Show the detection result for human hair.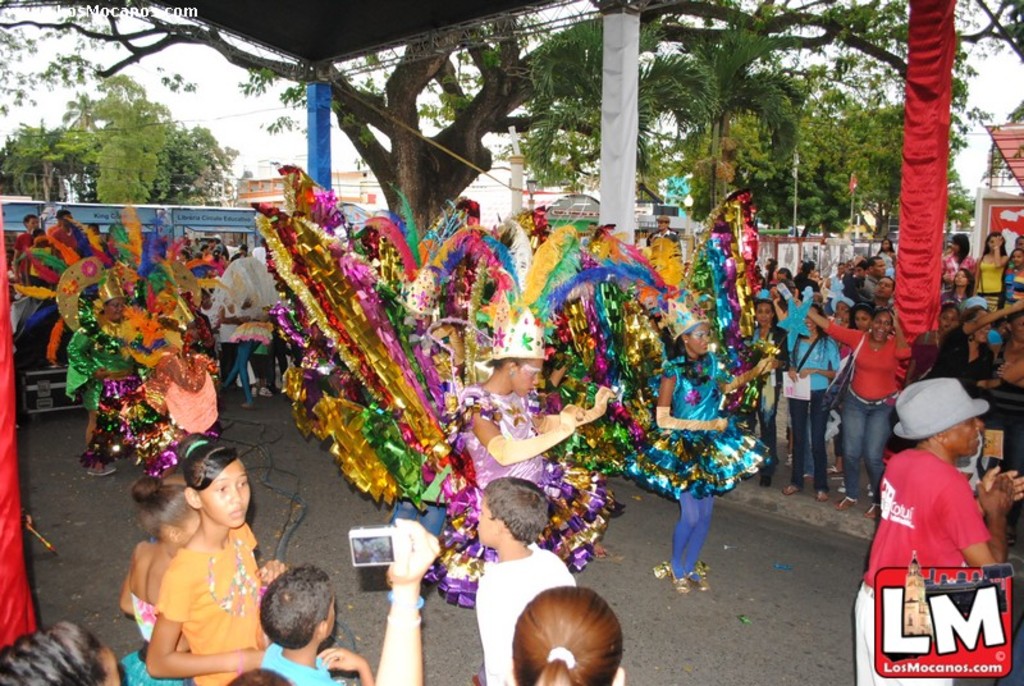
229, 668, 291, 685.
